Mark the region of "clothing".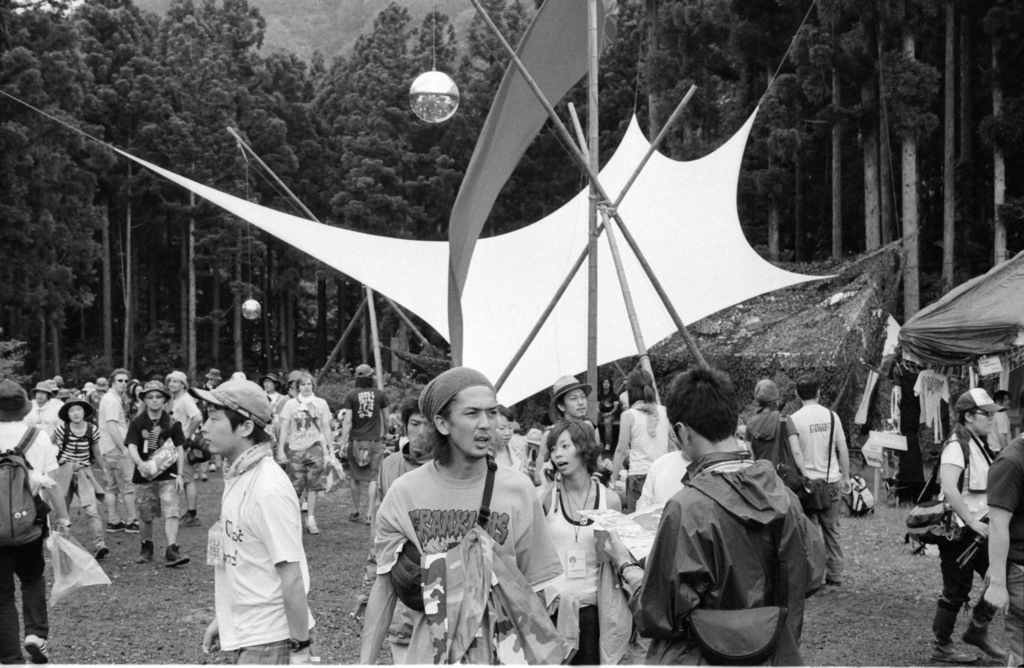
Region: (21,398,57,438).
